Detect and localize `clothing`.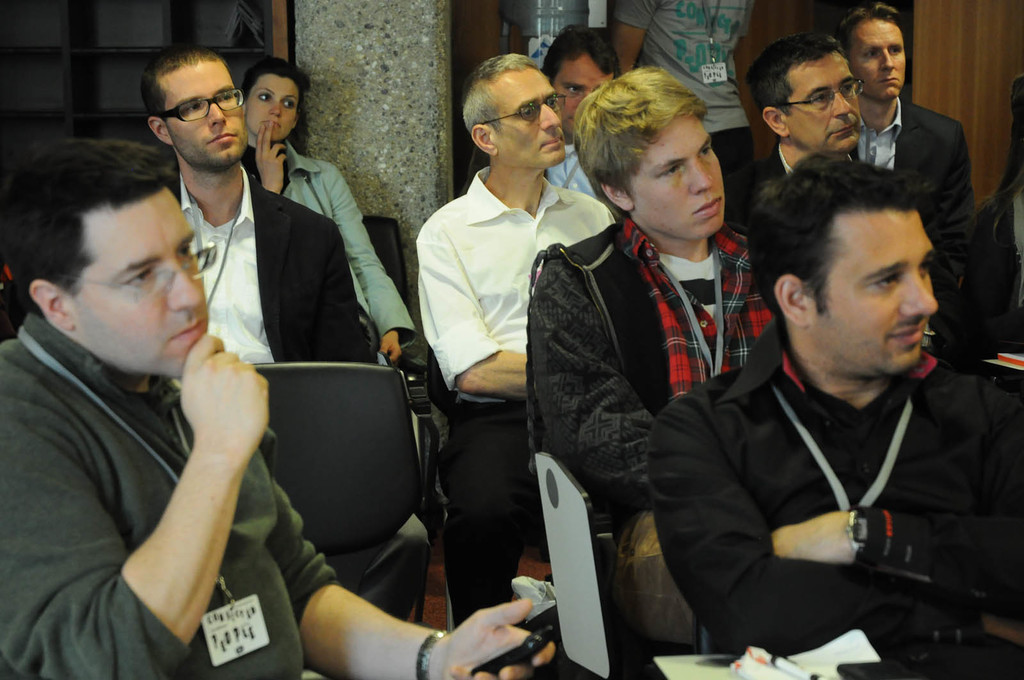
Localized at (x1=415, y1=165, x2=615, y2=395).
